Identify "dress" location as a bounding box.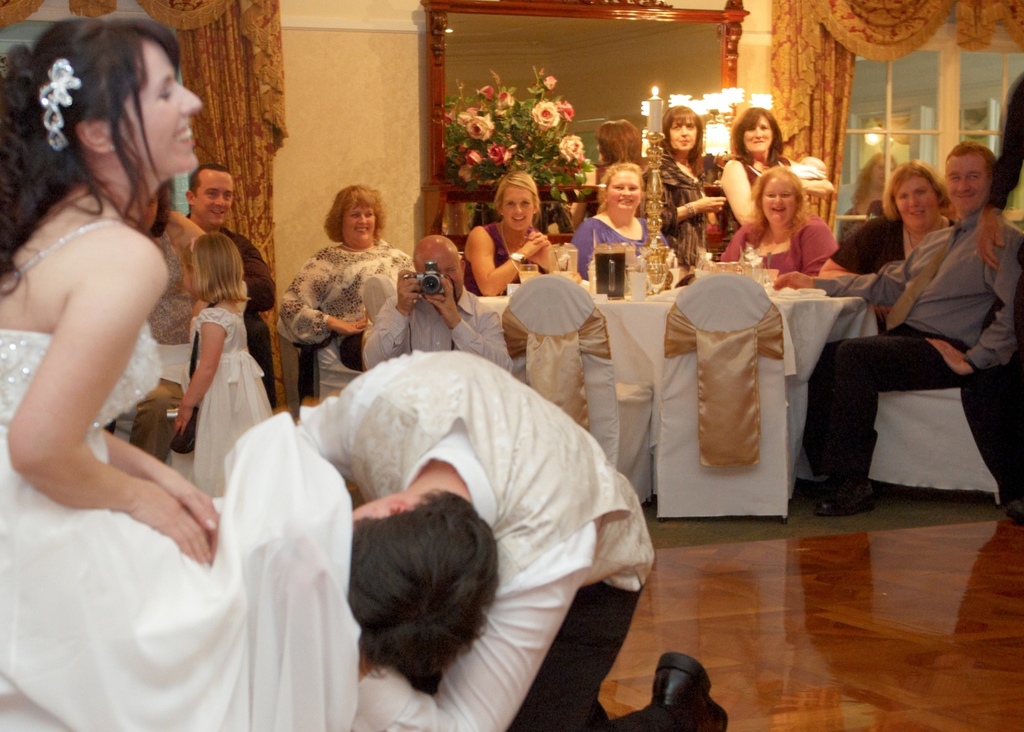
x1=643 y1=160 x2=710 y2=273.
